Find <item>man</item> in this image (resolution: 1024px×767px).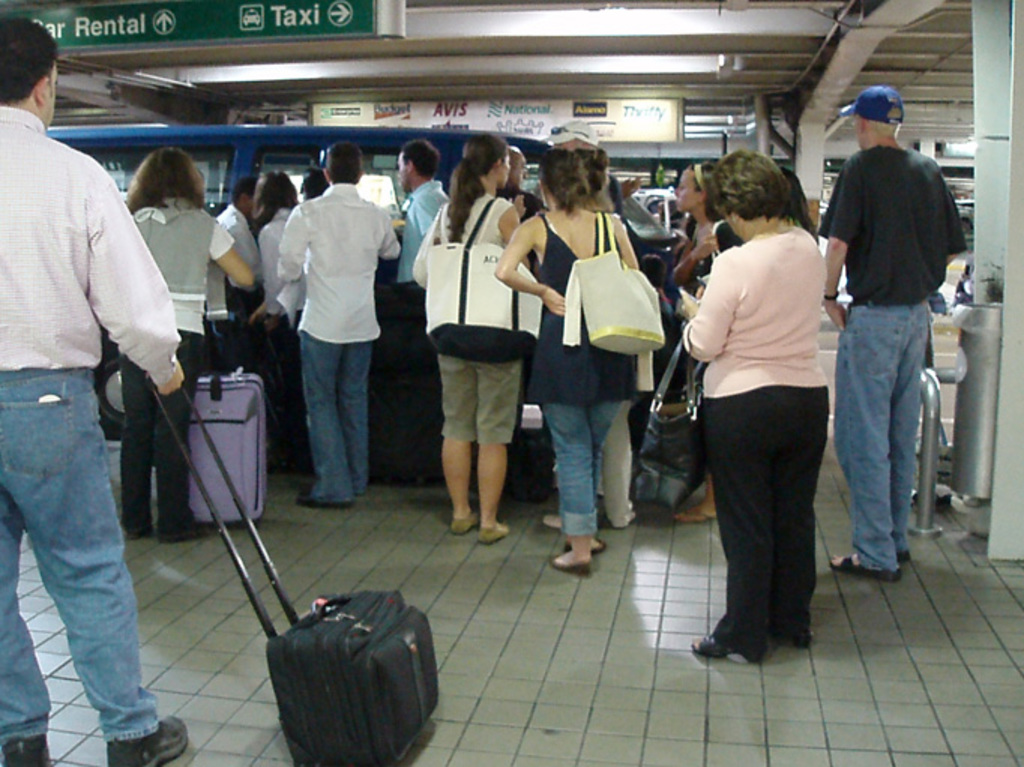
(536, 117, 602, 155).
